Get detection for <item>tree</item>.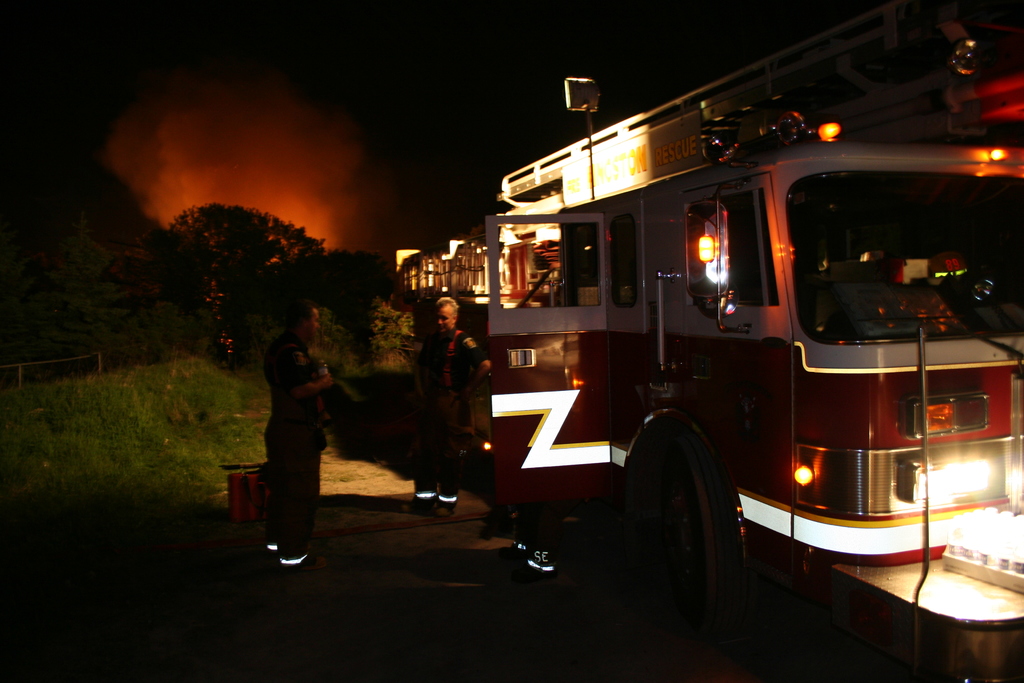
Detection: 116:174:355:353.
